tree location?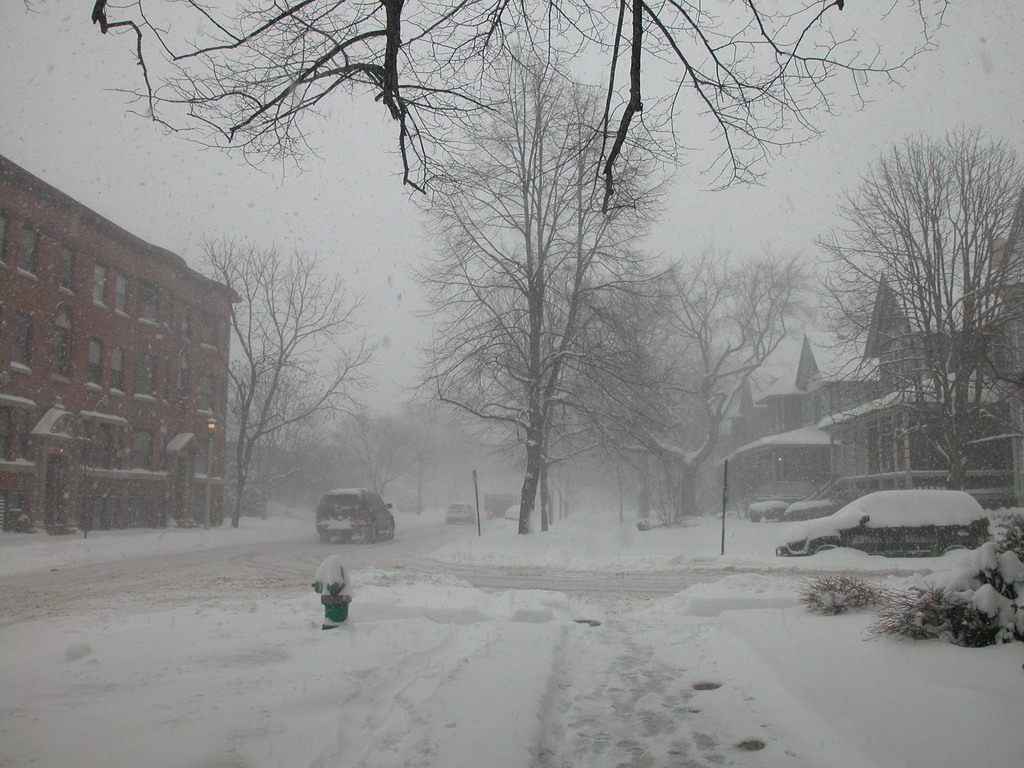
[182, 235, 390, 522]
